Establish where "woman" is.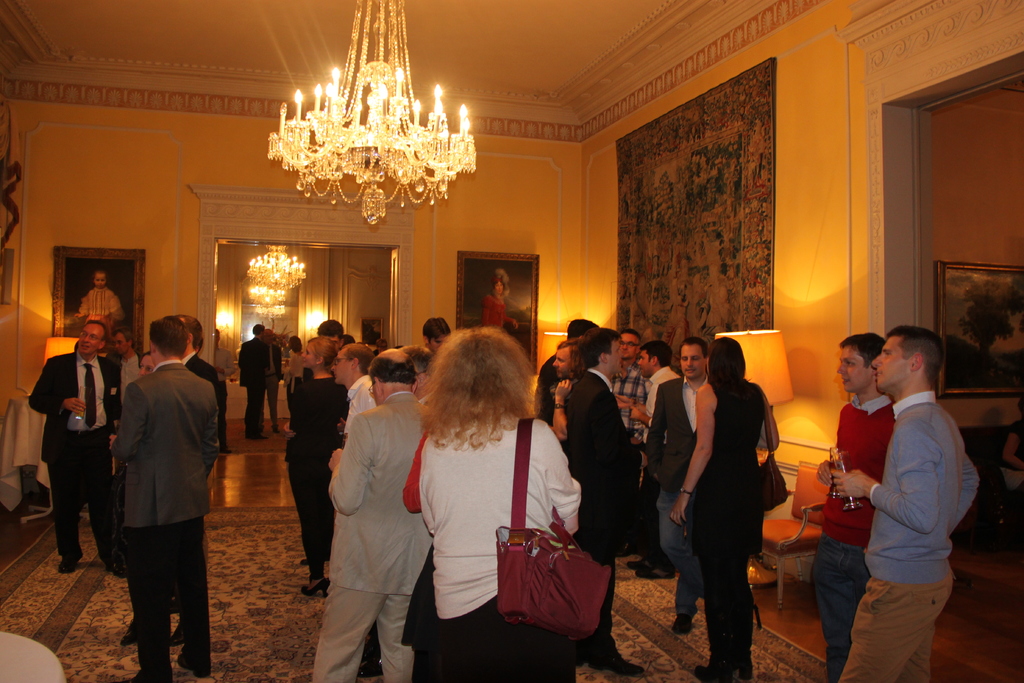
Established at bbox=[481, 268, 515, 329].
